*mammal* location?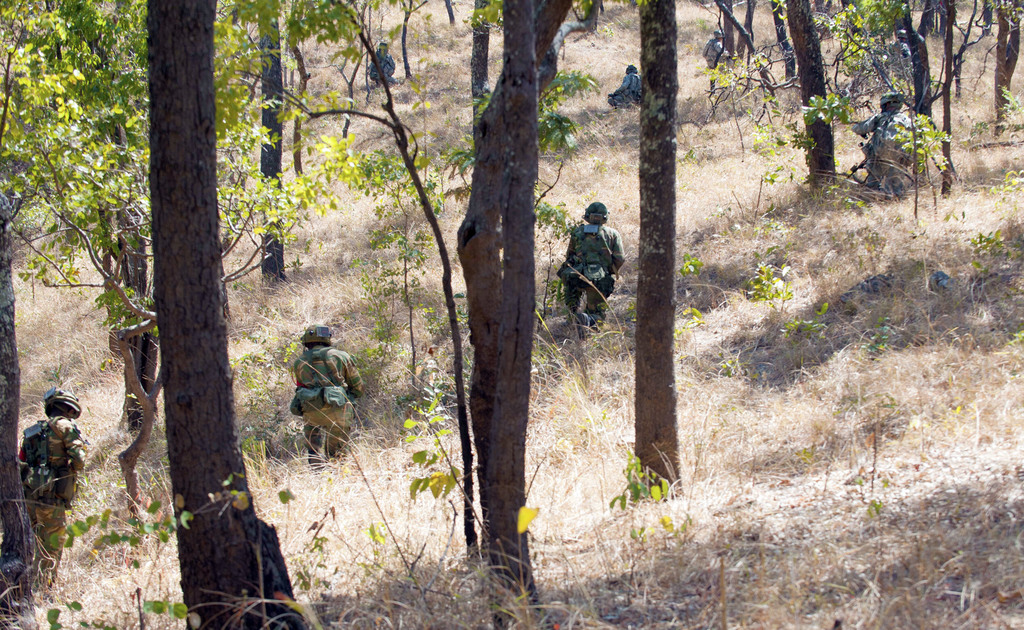
locate(18, 384, 85, 582)
